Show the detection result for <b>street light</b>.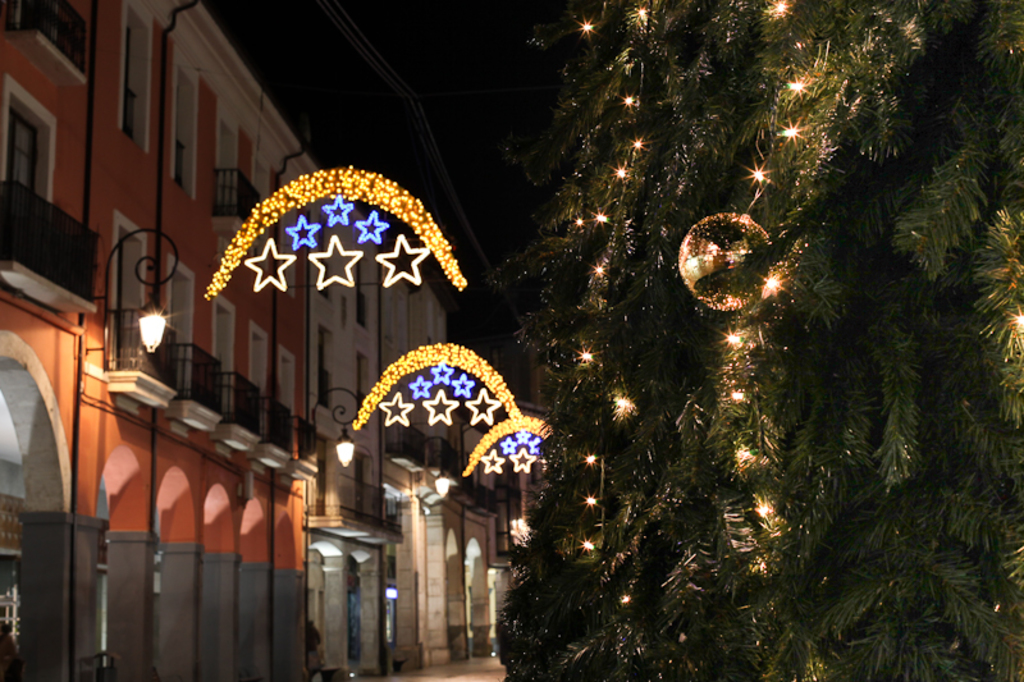
BBox(101, 220, 183, 360).
